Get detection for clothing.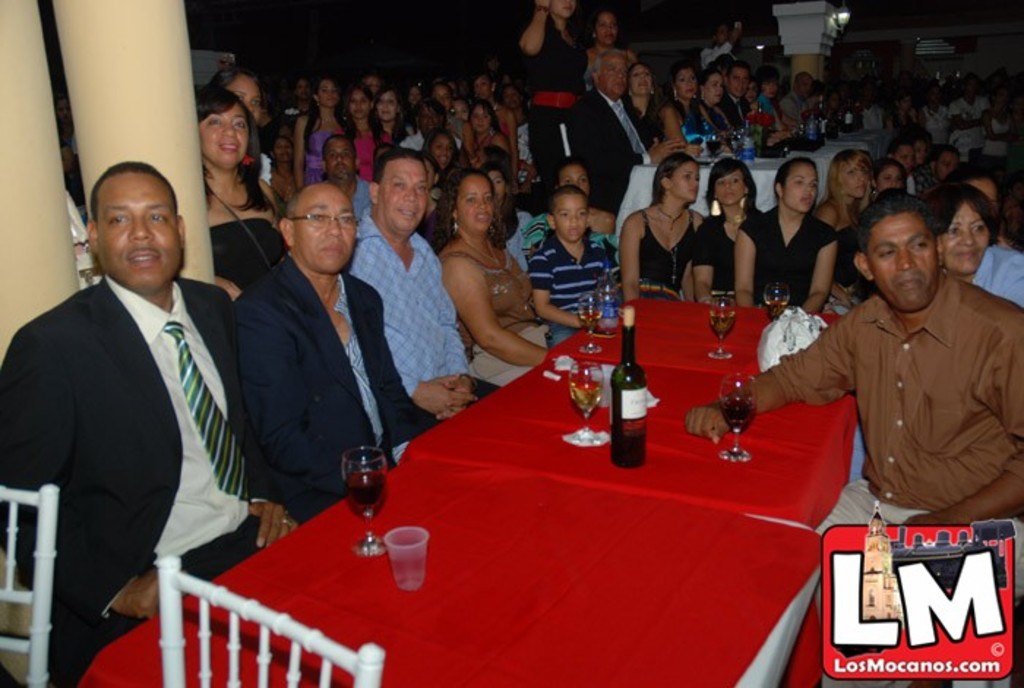
Detection: region(236, 250, 439, 527).
